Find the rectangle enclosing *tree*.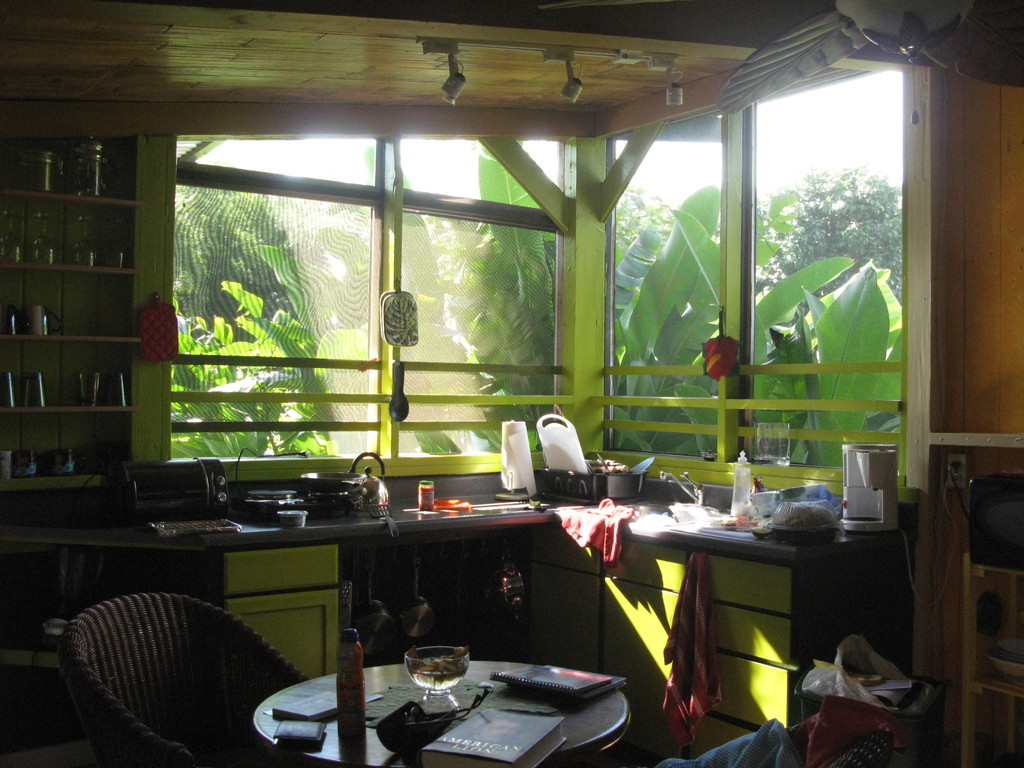
[x1=762, y1=168, x2=907, y2=303].
